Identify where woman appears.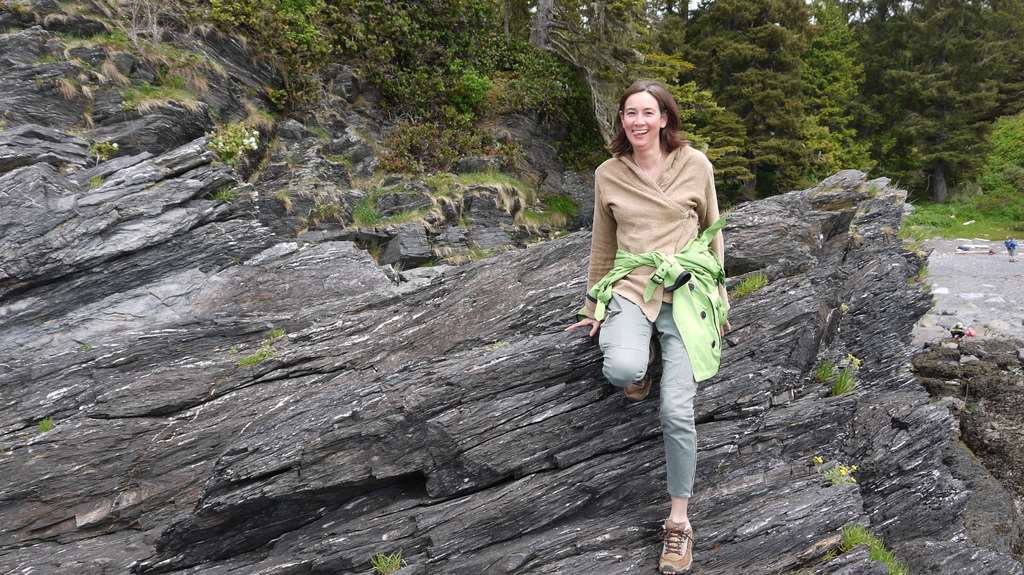
Appears at (x1=579, y1=68, x2=737, y2=508).
